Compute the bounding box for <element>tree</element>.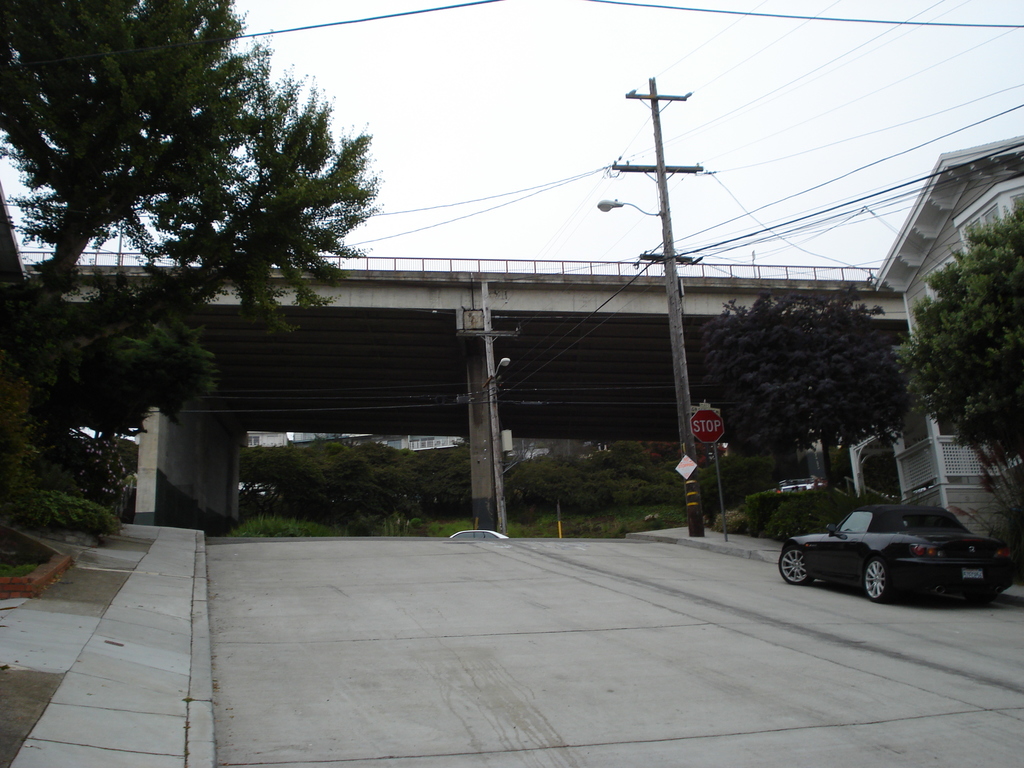
region(900, 211, 1021, 469).
